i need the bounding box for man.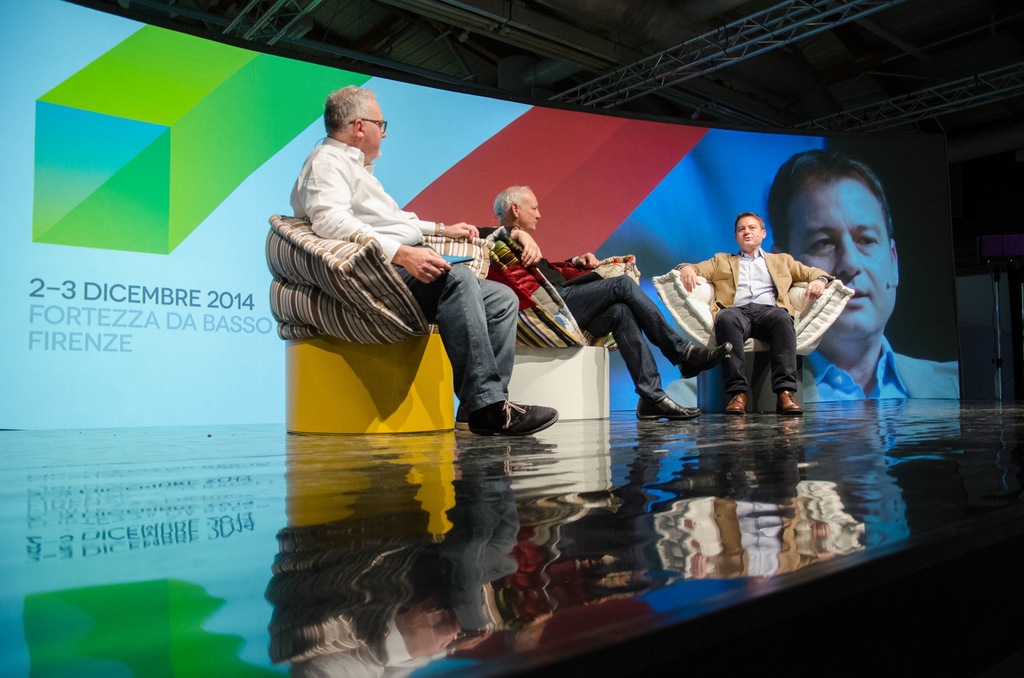
Here it is: <bbox>757, 147, 964, 405</bbox>.
